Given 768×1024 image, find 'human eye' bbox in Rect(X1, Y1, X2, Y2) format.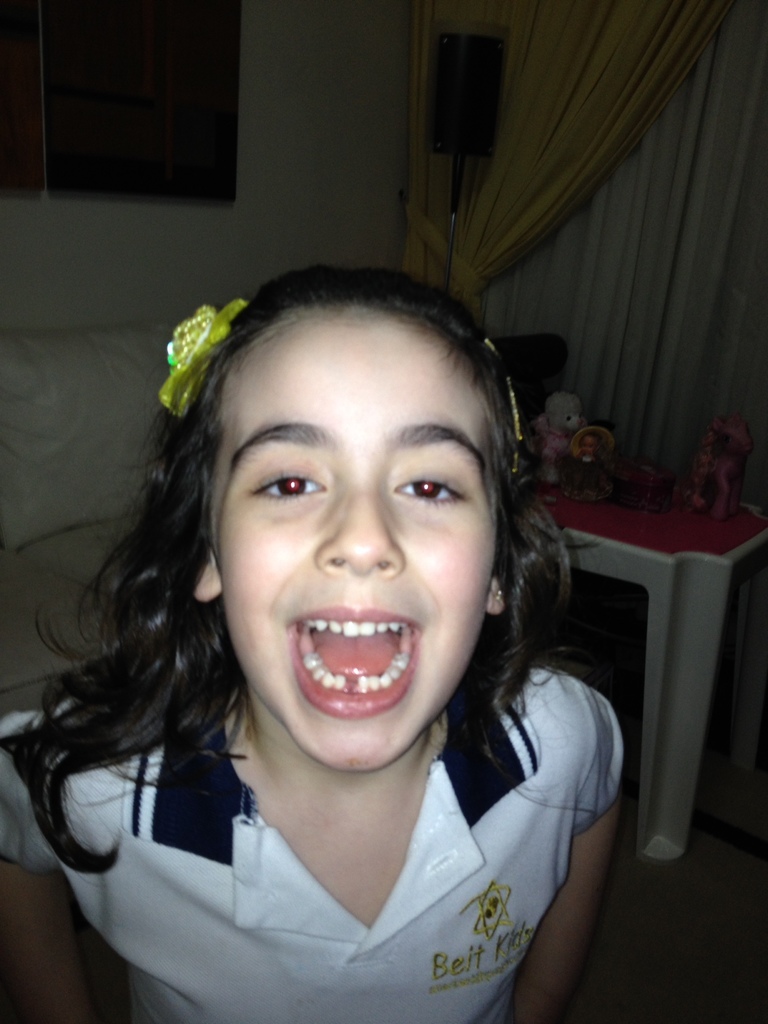
Rect(242, 450, 331, 518).
